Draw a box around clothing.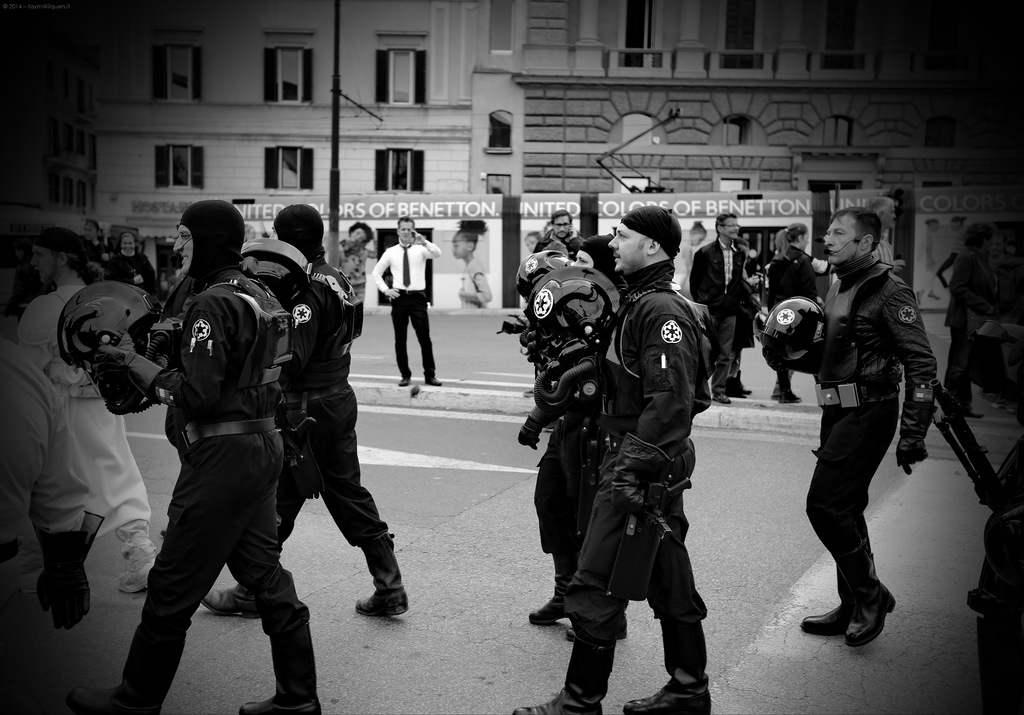
bbox=(454, 246, 494, 310).
